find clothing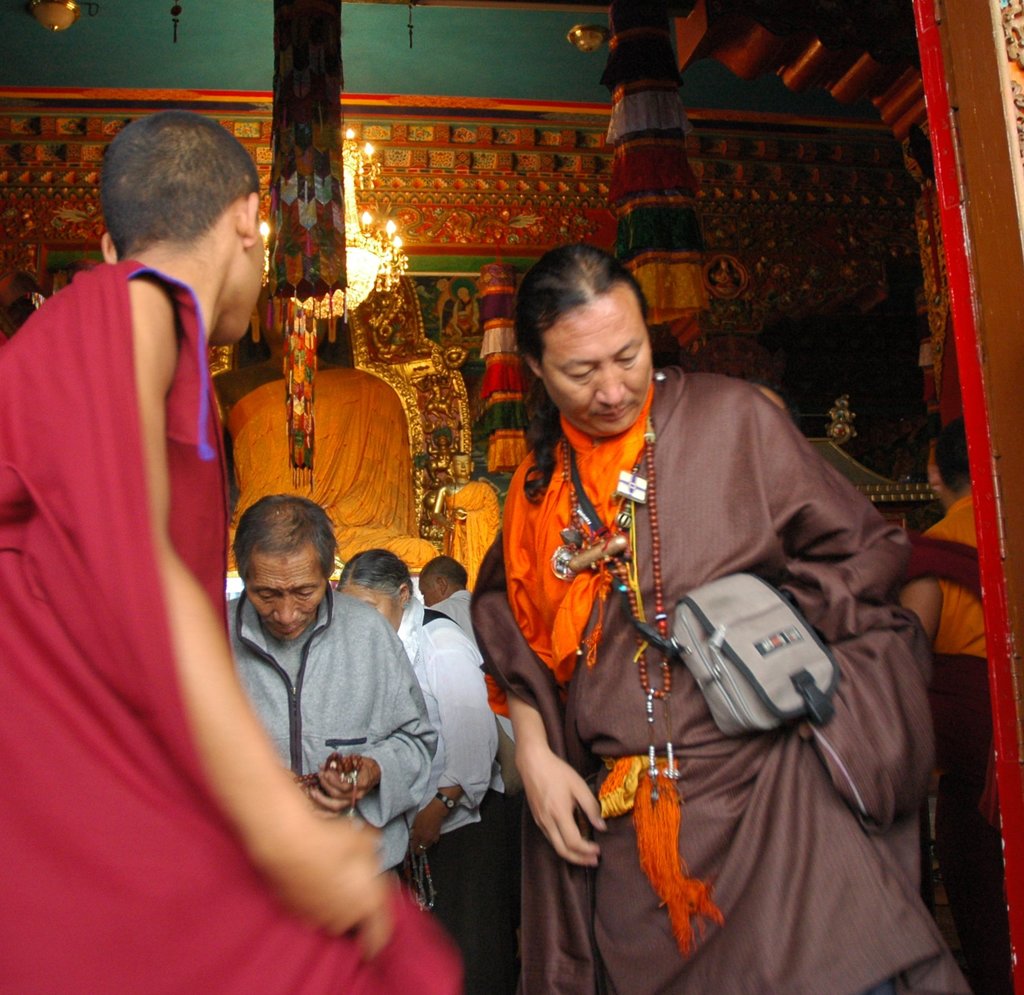
<box>226,367,437,571</box>
